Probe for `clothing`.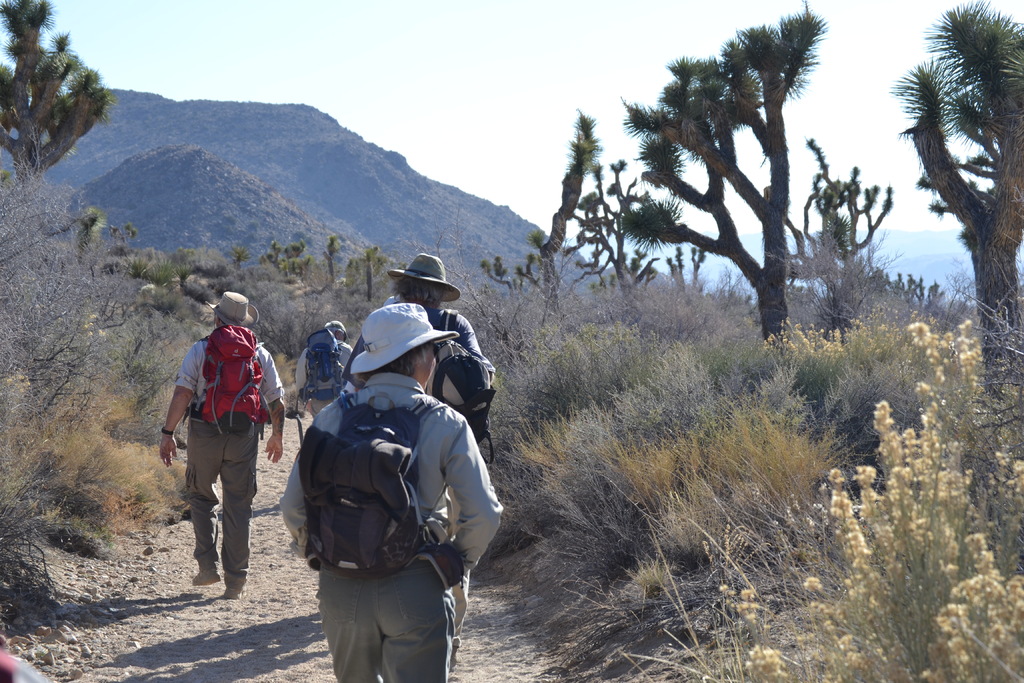
Probe result: <bbox>277, 364, 500, 682</bbox>.
